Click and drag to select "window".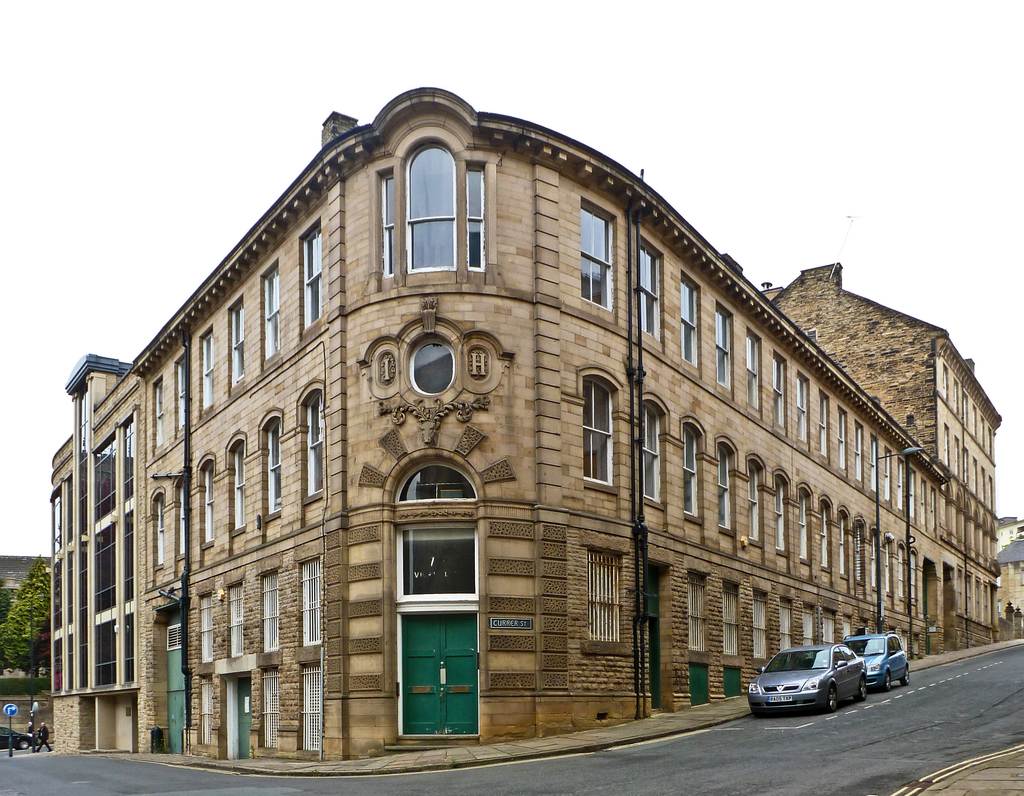
Selection: pyautogui.locateOnScreen(225, 580, 247, 661).
